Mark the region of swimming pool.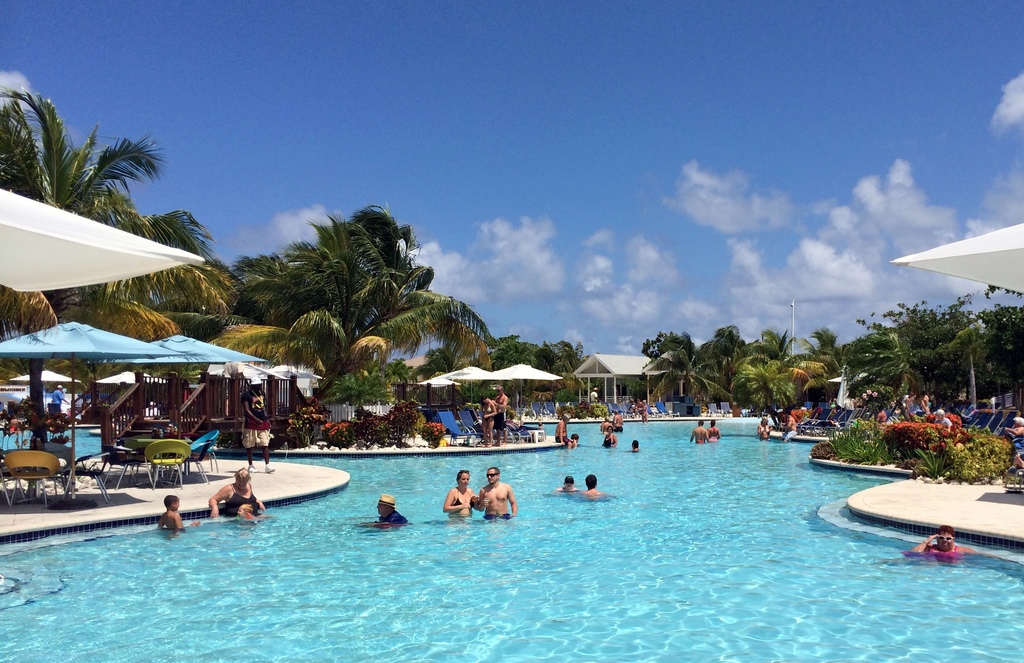
Region: crop(0, 414, 1023, 662).
